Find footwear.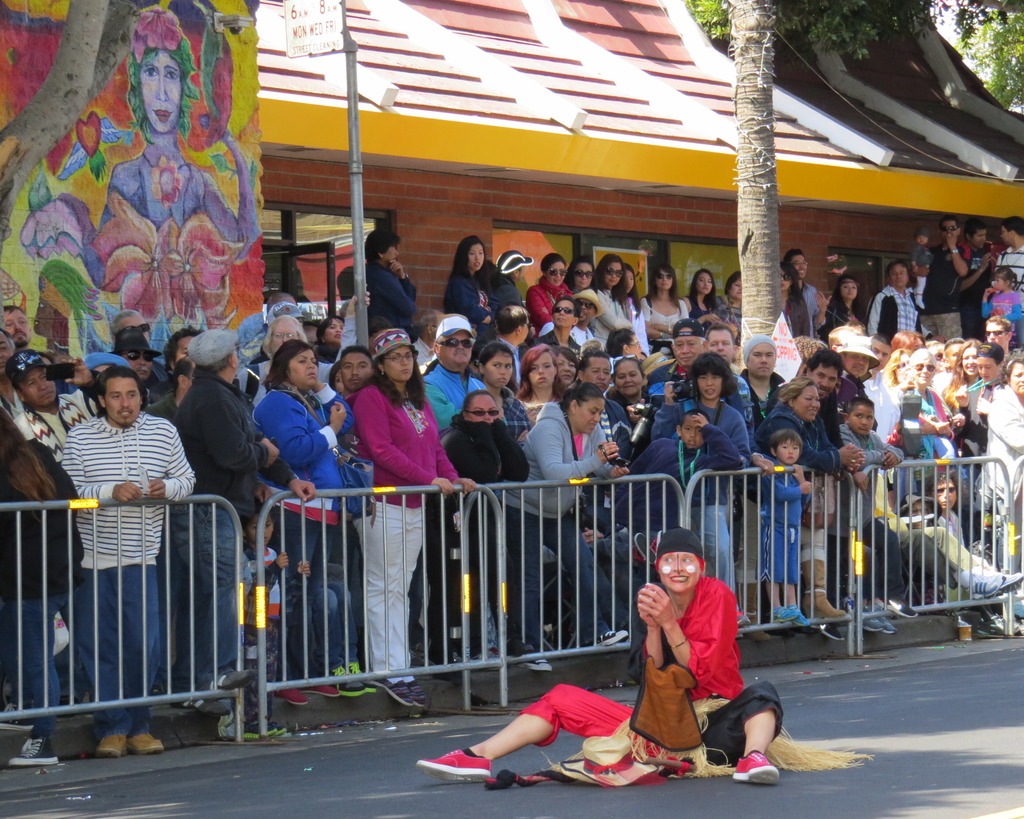
select_region(730, 748, 782, 785).
